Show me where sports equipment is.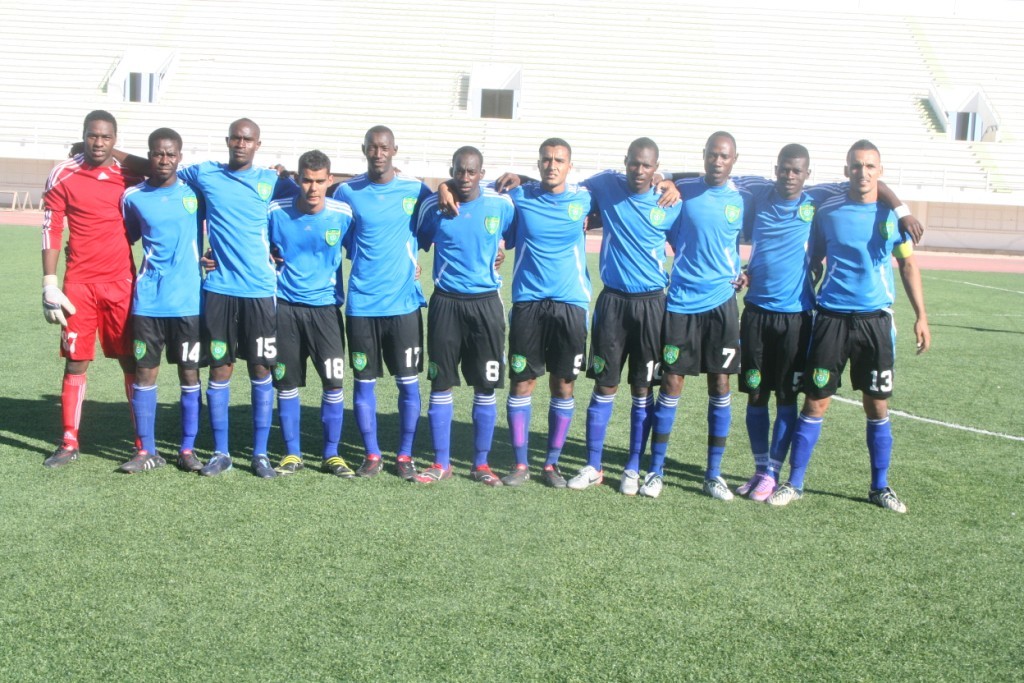
sports equipment is at l=766, t=481, r=806, b=505.
